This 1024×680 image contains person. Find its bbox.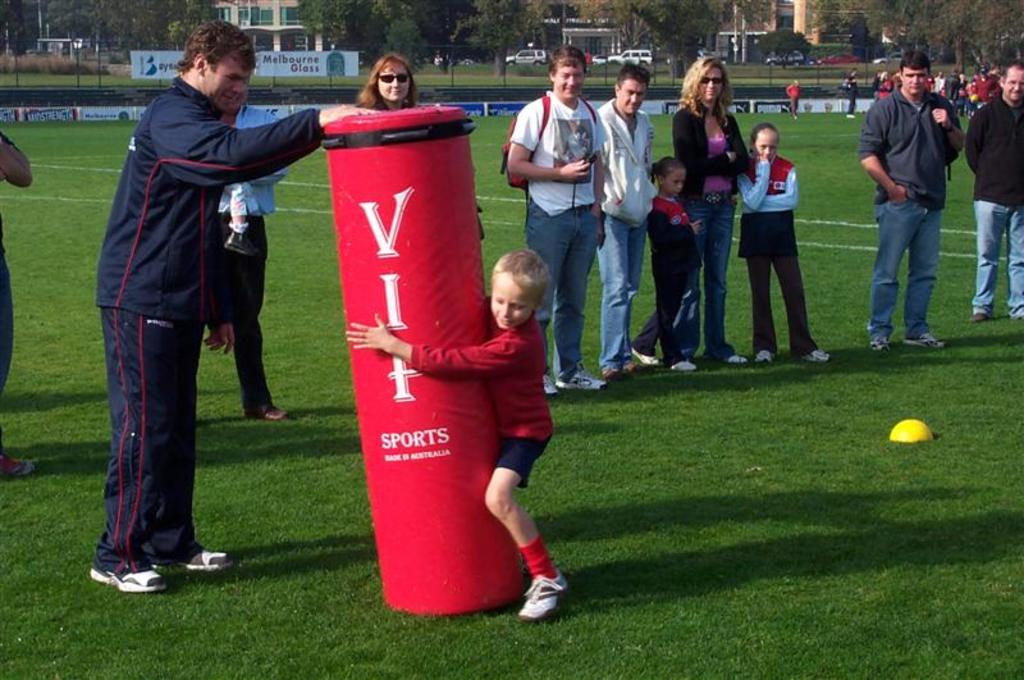
{"x1": 929, "y1": 56, "x2": 950, "y2": 108}.
